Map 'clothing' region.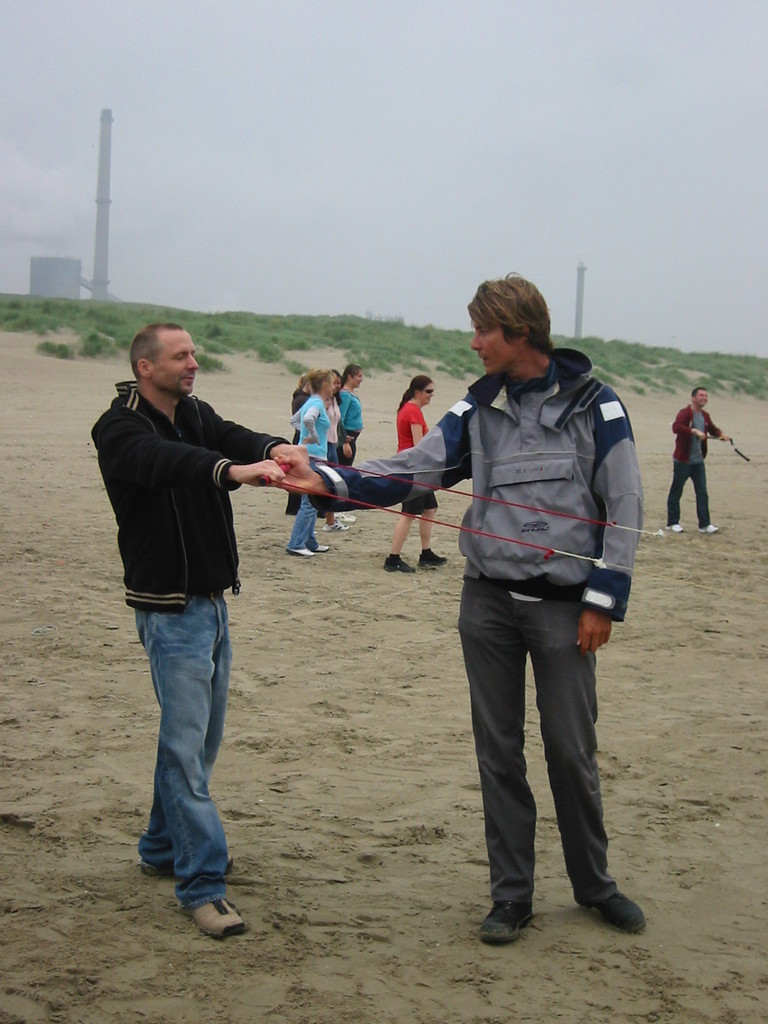
Mapped to BBox(92, 381, 285, 609).
